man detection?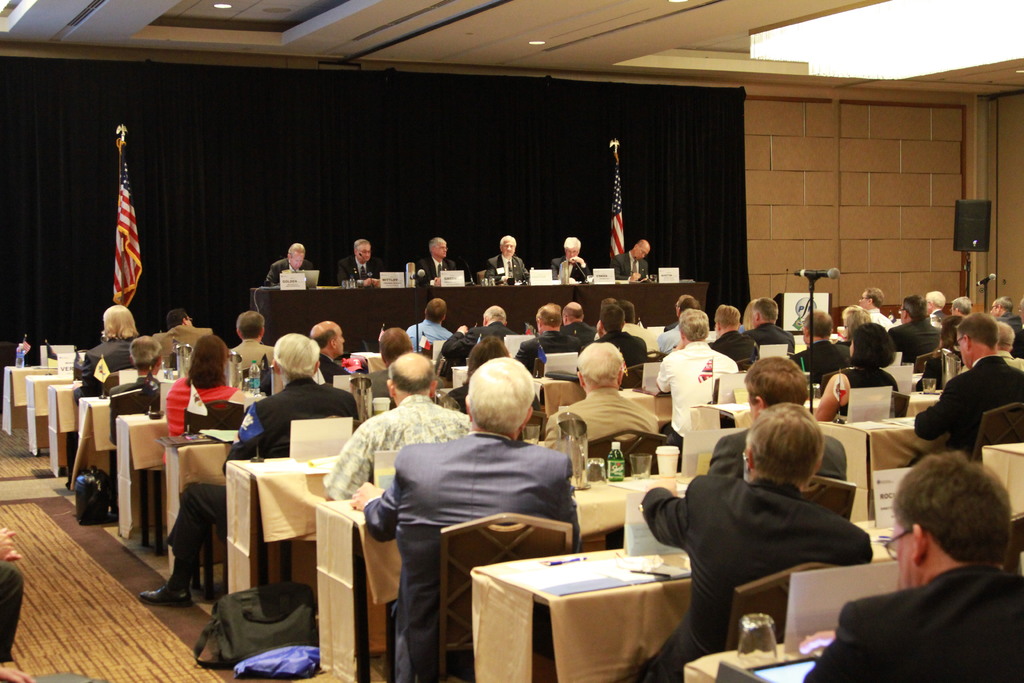
select_region(361, 352, 599, 620)
